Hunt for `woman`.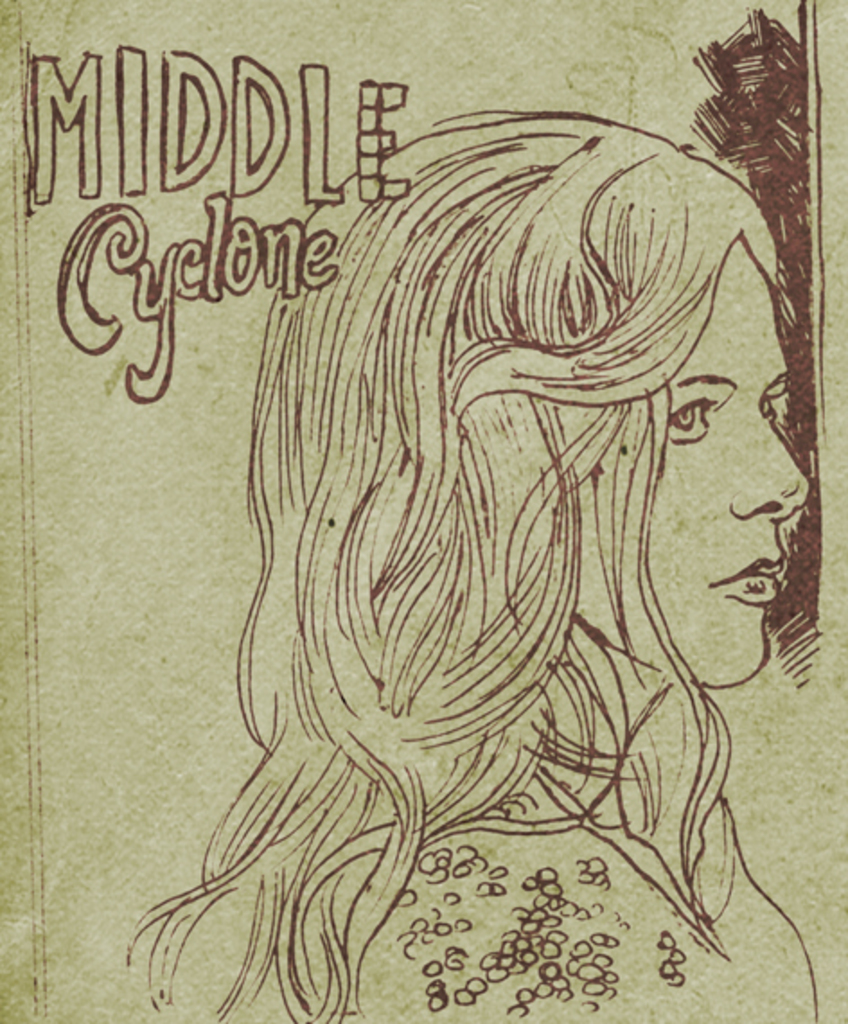
Hunted down at pyautogui.locateOnScreen(155, 23, 782, 972).
